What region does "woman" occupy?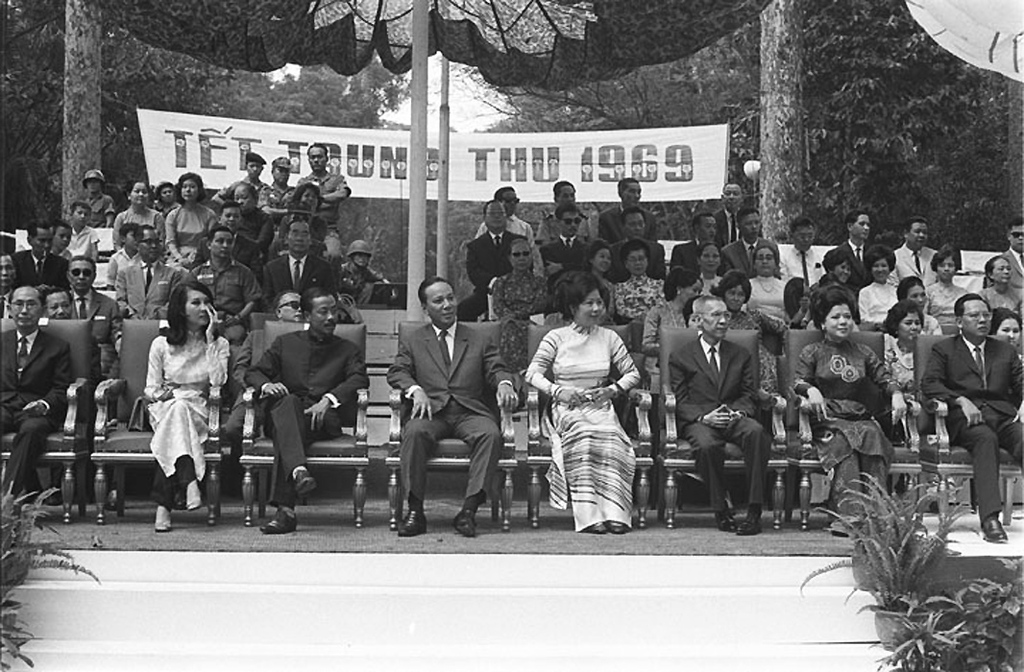
(223,176,280,253).
